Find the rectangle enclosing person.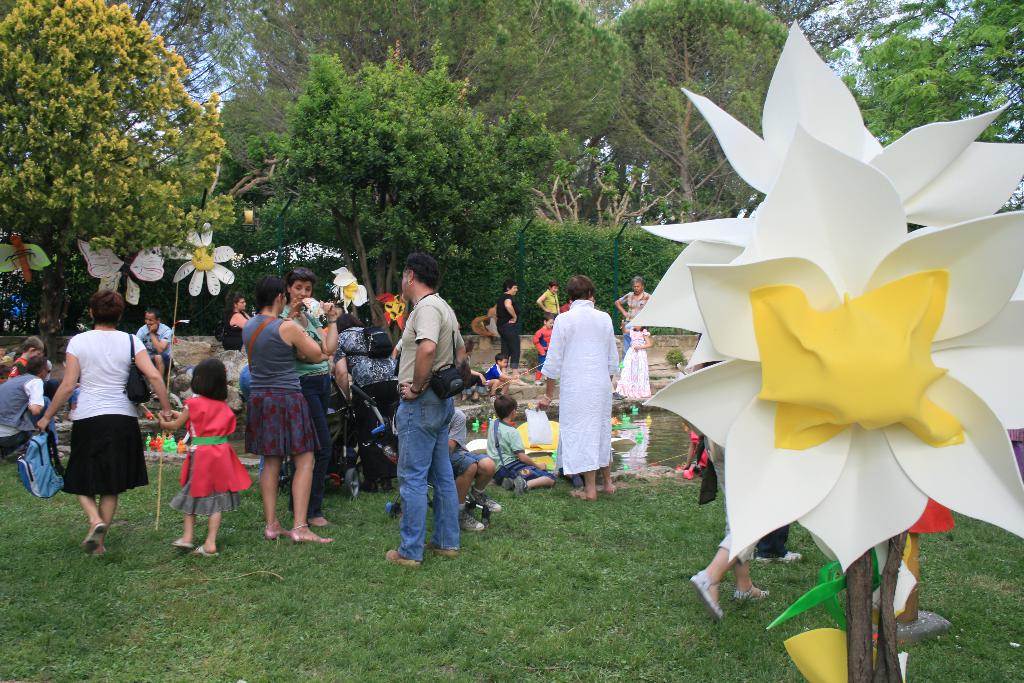
bbox=[223, 292, 252, 355].
